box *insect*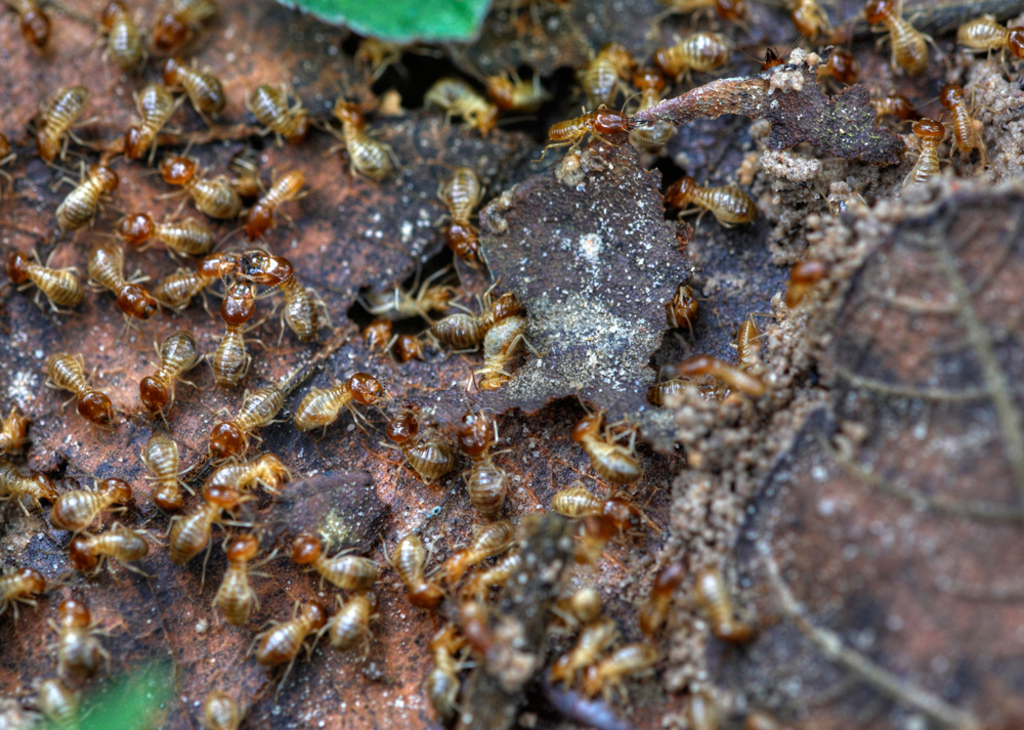
<bbox>0, 403, 35, 462</bbox>
